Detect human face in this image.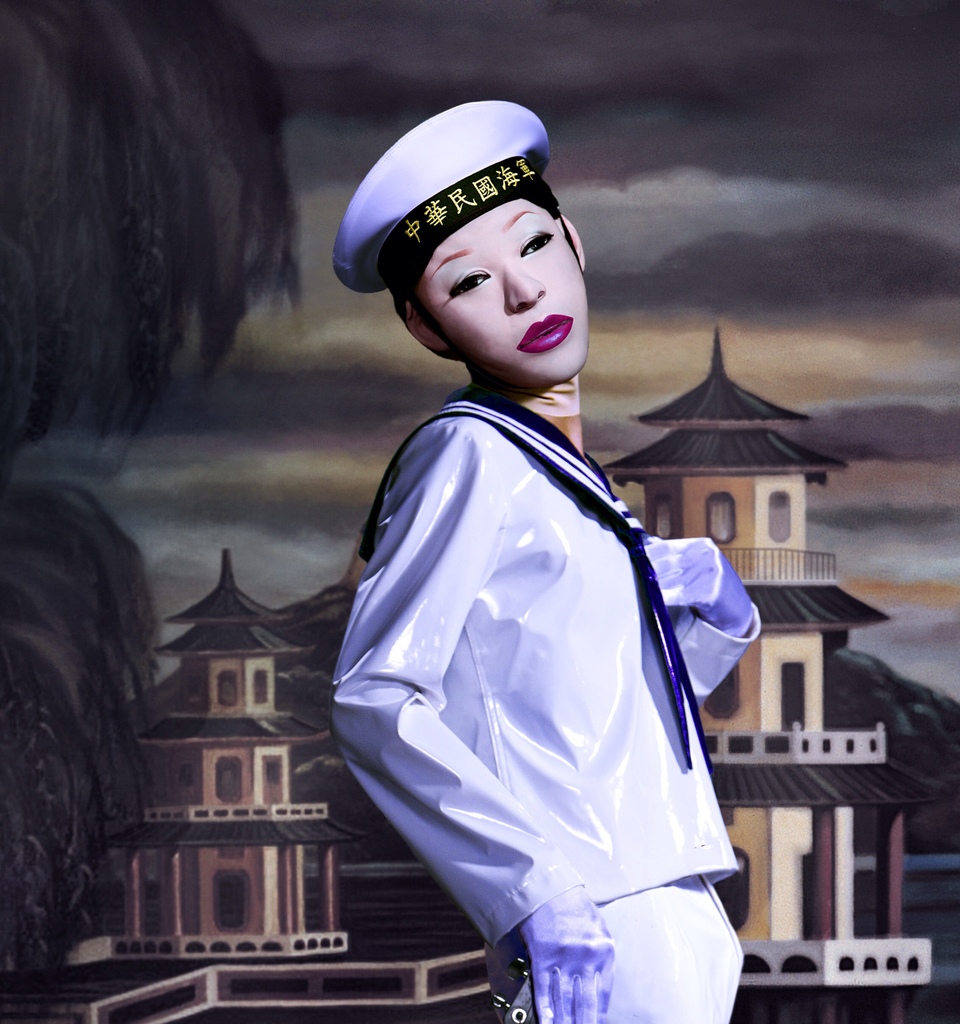
Detection: BBox(428, 200, 586, 383).
